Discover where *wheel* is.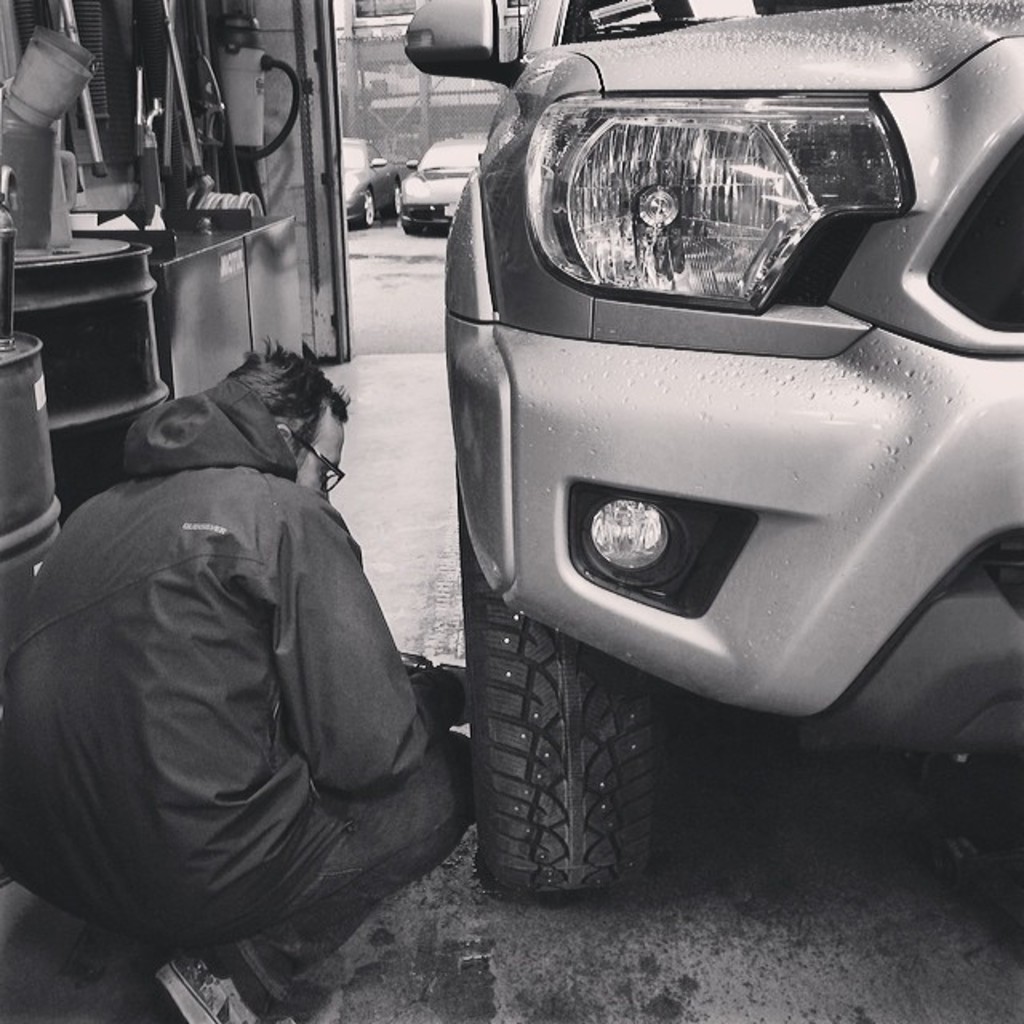
Discovered at (355, 186, 378, 222).
